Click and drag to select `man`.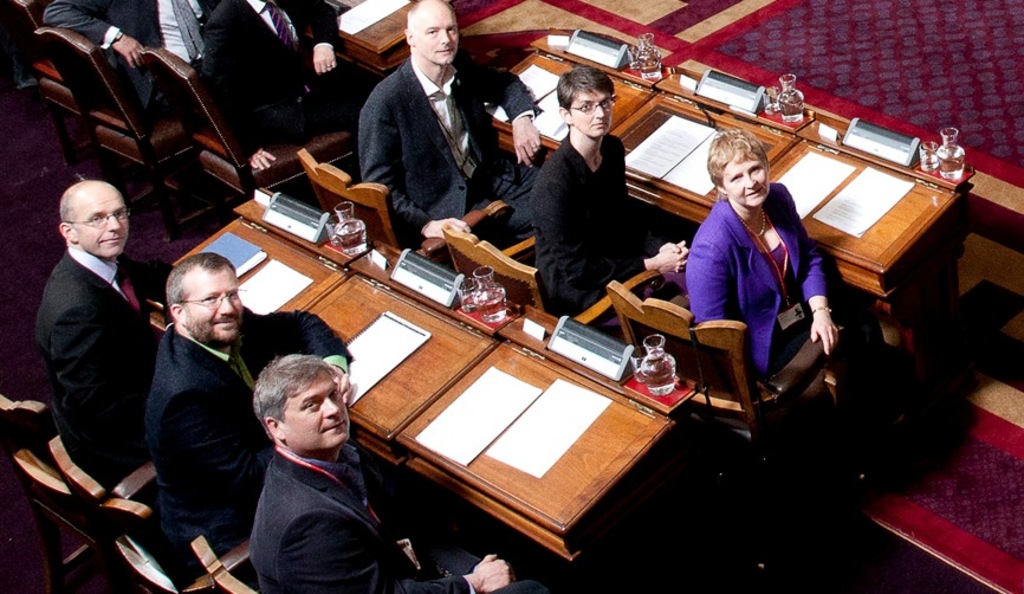
Selection: region(194, 0, 378, 164).
